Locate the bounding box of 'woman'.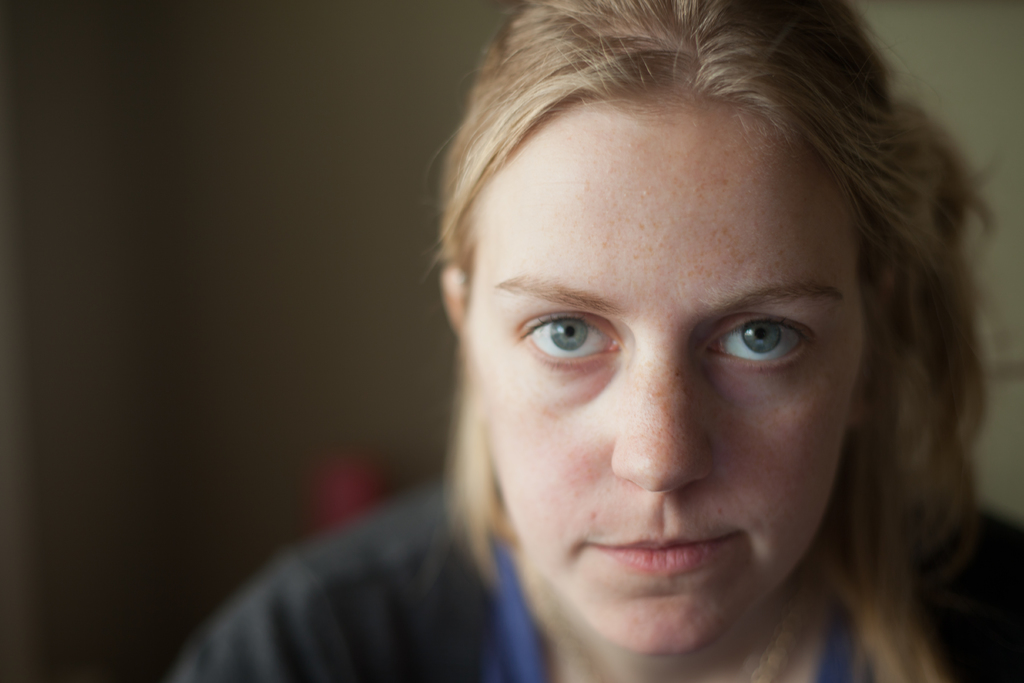
Bounding box: <box>160,33,972,682</box>.
